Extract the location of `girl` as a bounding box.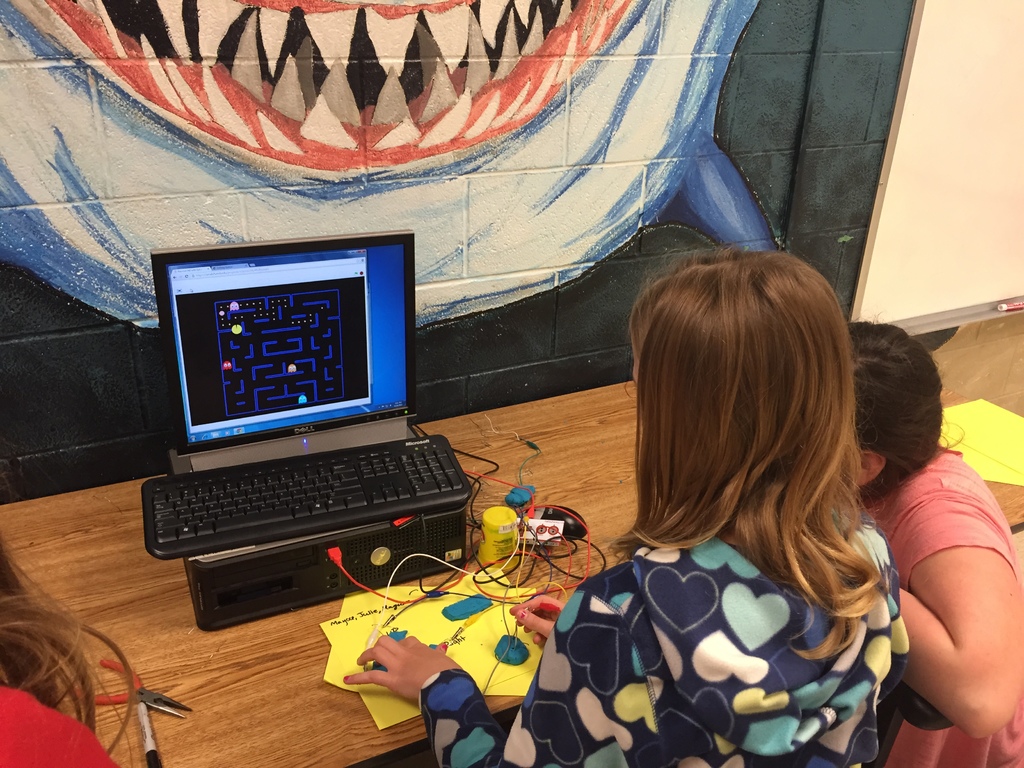
box=[334, 244, 909, 767].
